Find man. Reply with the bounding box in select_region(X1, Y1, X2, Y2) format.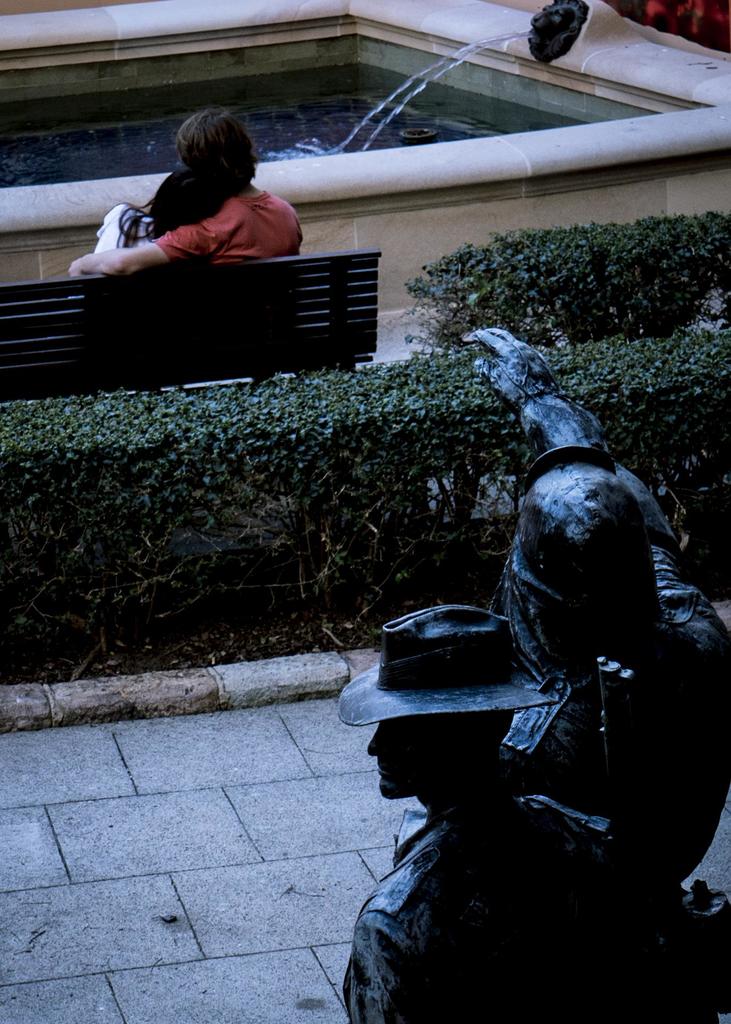
select_region(339, 607, 730, 1023).
